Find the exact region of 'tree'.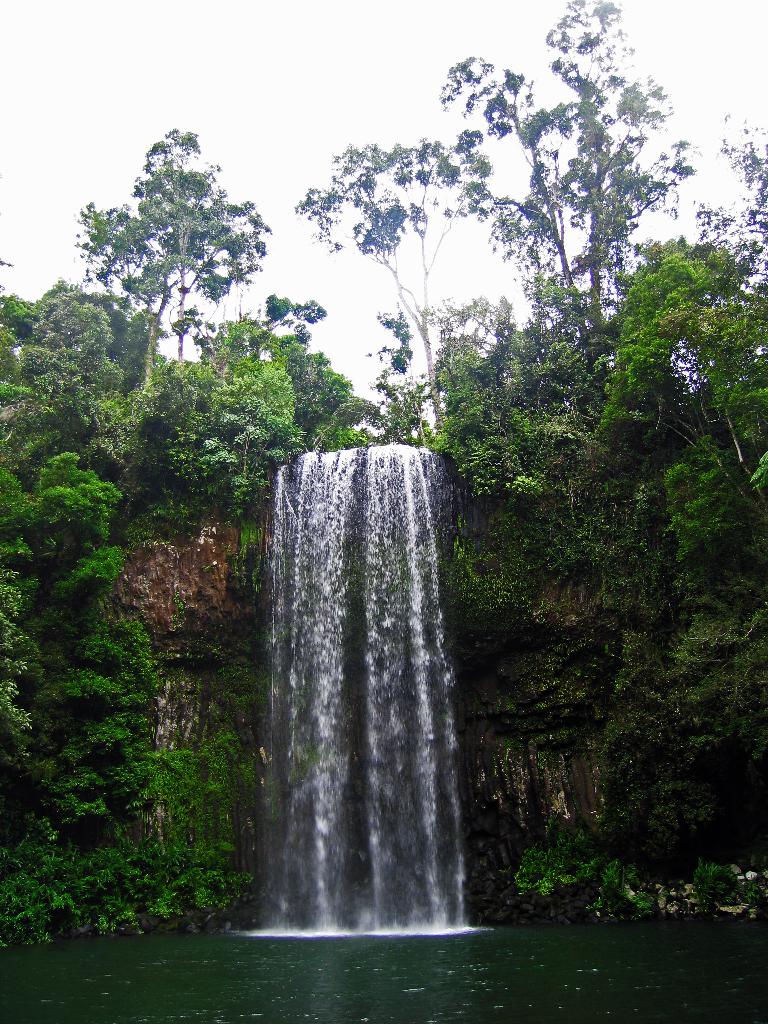
Exact region: rect(293, 143, 492, 437).
